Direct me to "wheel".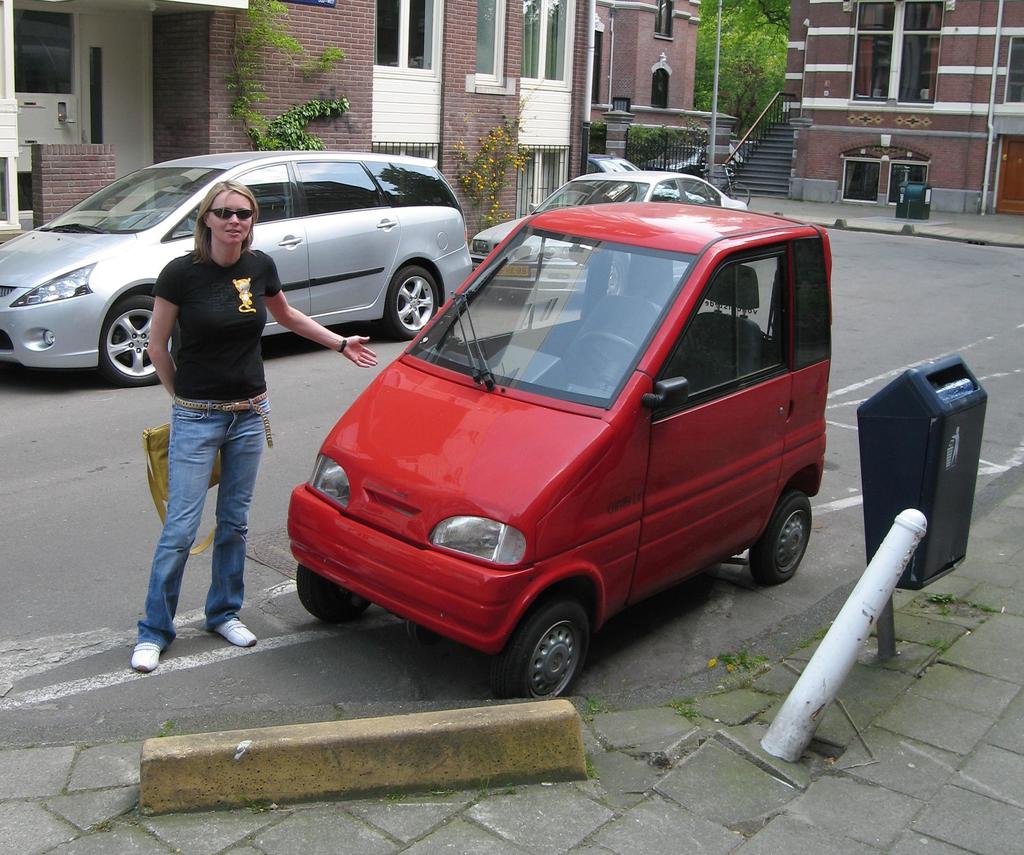
Direction: [left=726, top=182, right=752, bottom=205].
